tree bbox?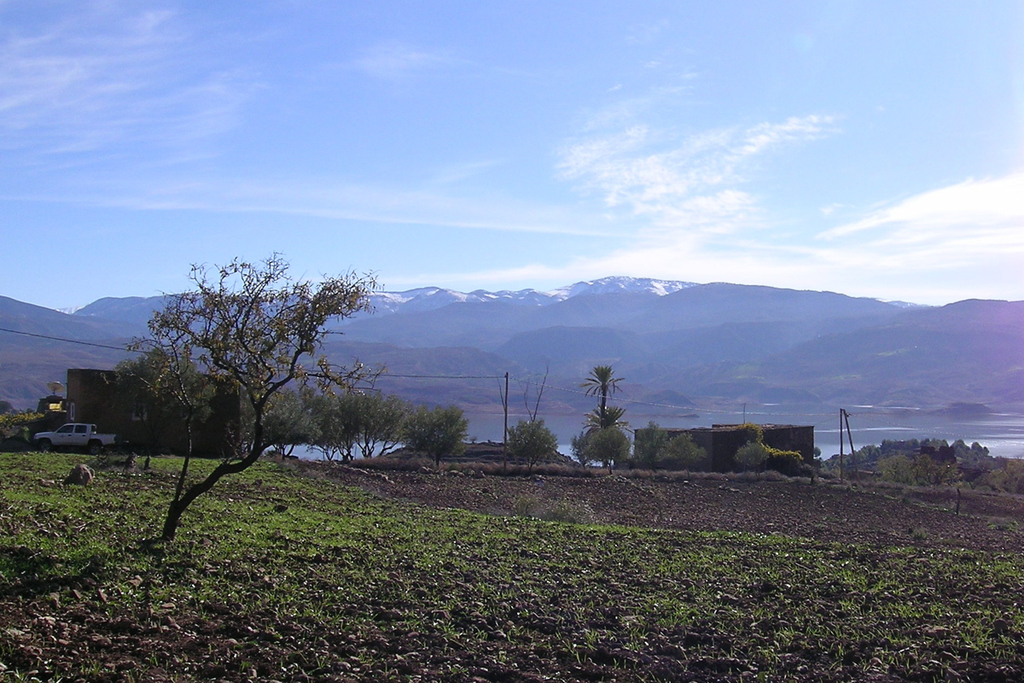
(left=637, top=422, right=671, bottom=470)
